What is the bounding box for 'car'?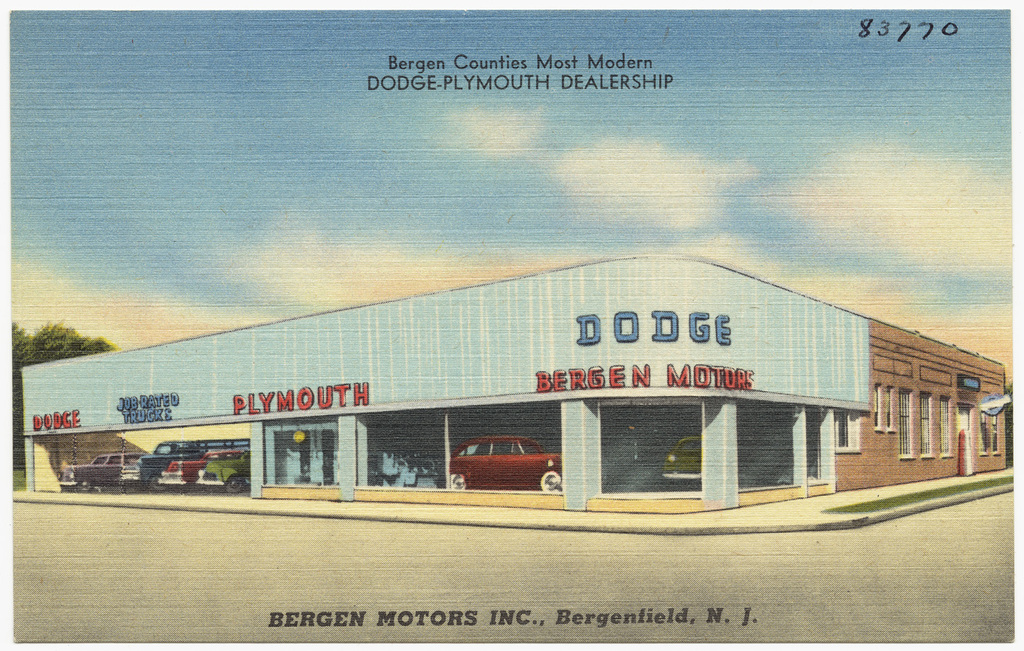
x1=162, y1=449, x2=248, y2=486.
